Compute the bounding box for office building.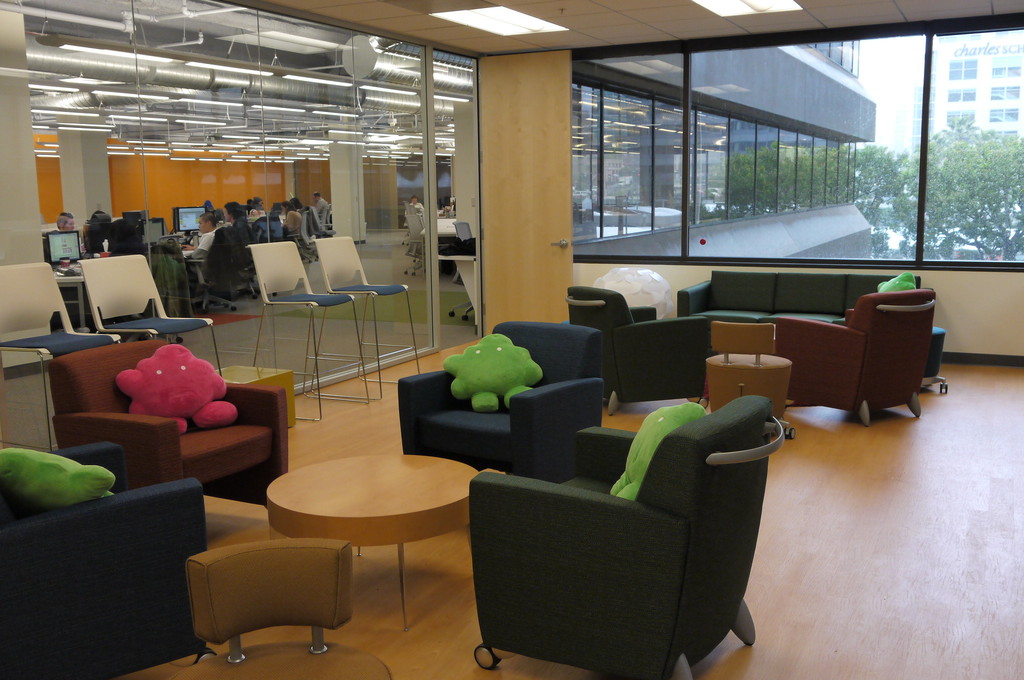
pyautogui.locateOnScreen(30, 0, 939, 673).
